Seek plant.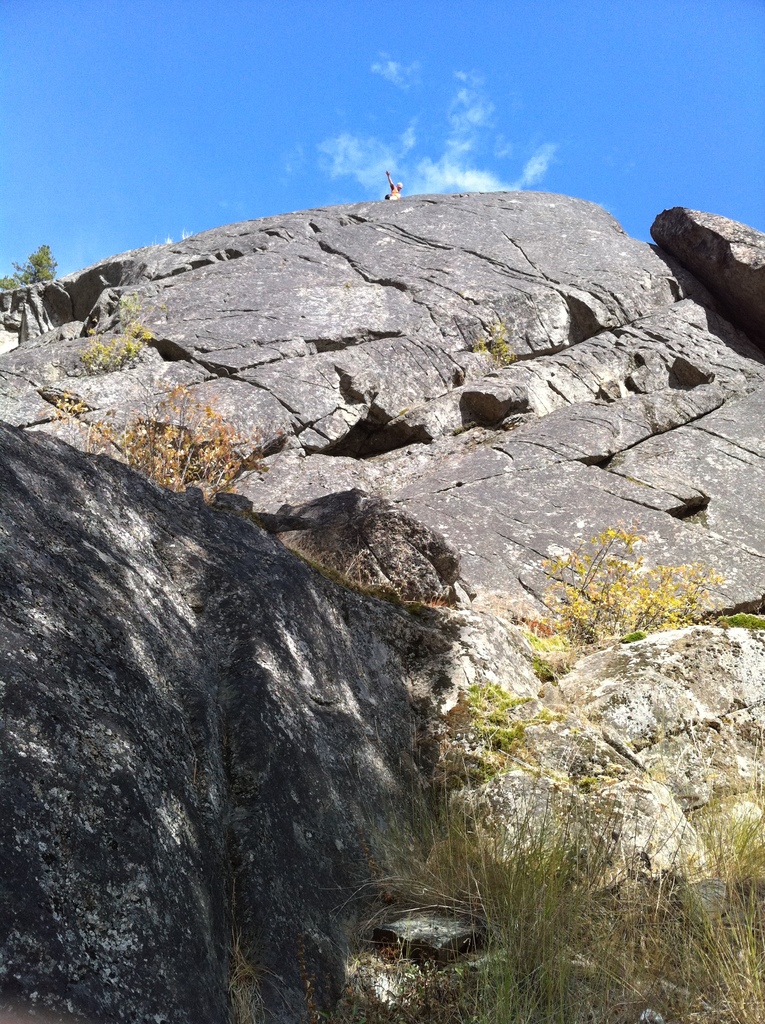
(left=109, top=294, right=140, bottom=364).
